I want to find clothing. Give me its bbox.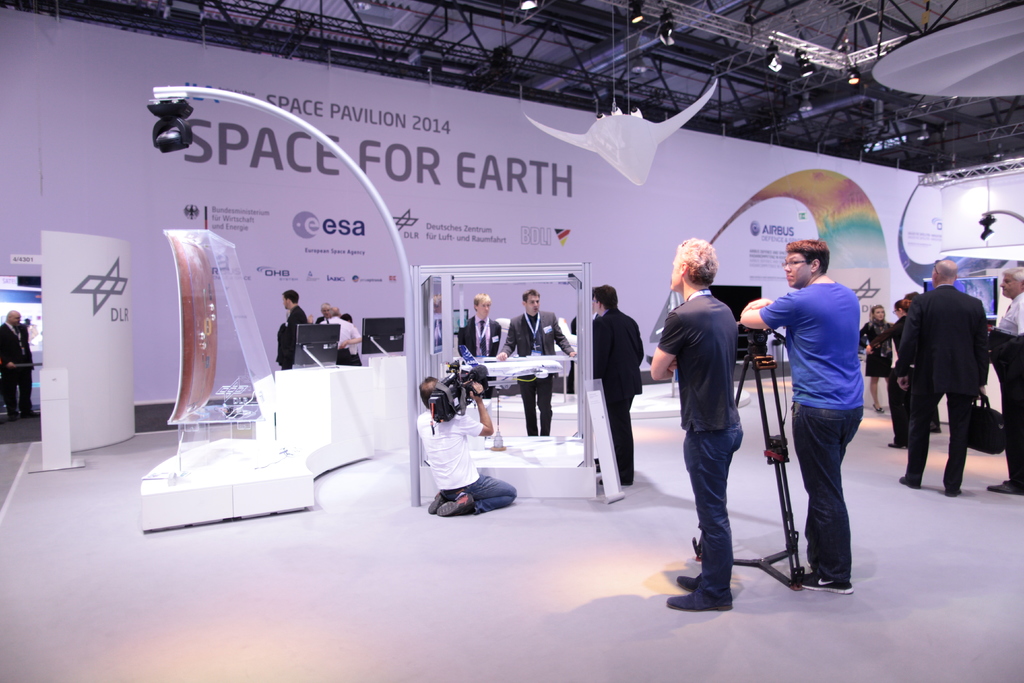
415 403 519 516.
